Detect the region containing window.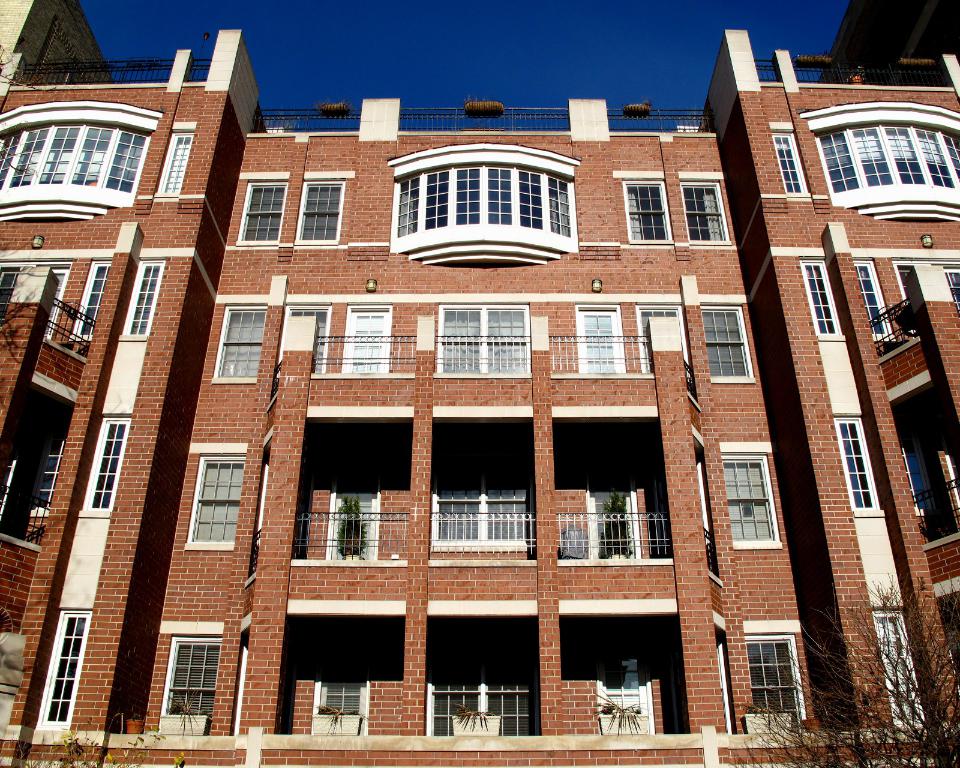
<region>629, 179, 720, 236</region>.
